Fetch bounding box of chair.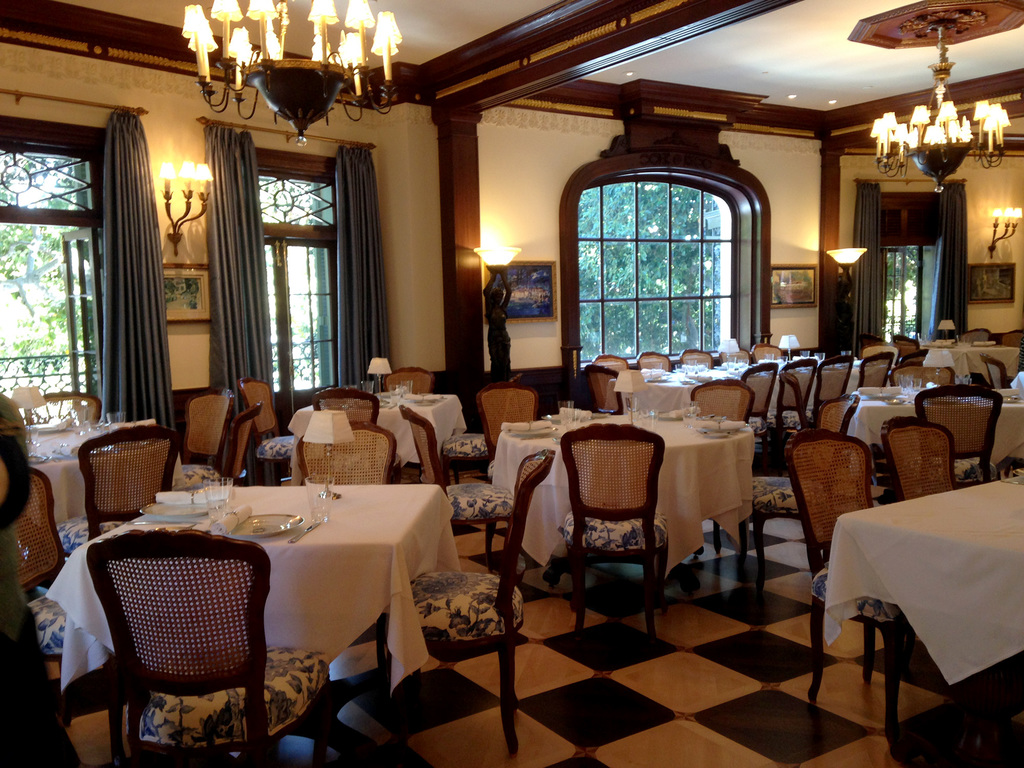
Bbox: <bbox>440, 367, 525, 486</bbox>.
